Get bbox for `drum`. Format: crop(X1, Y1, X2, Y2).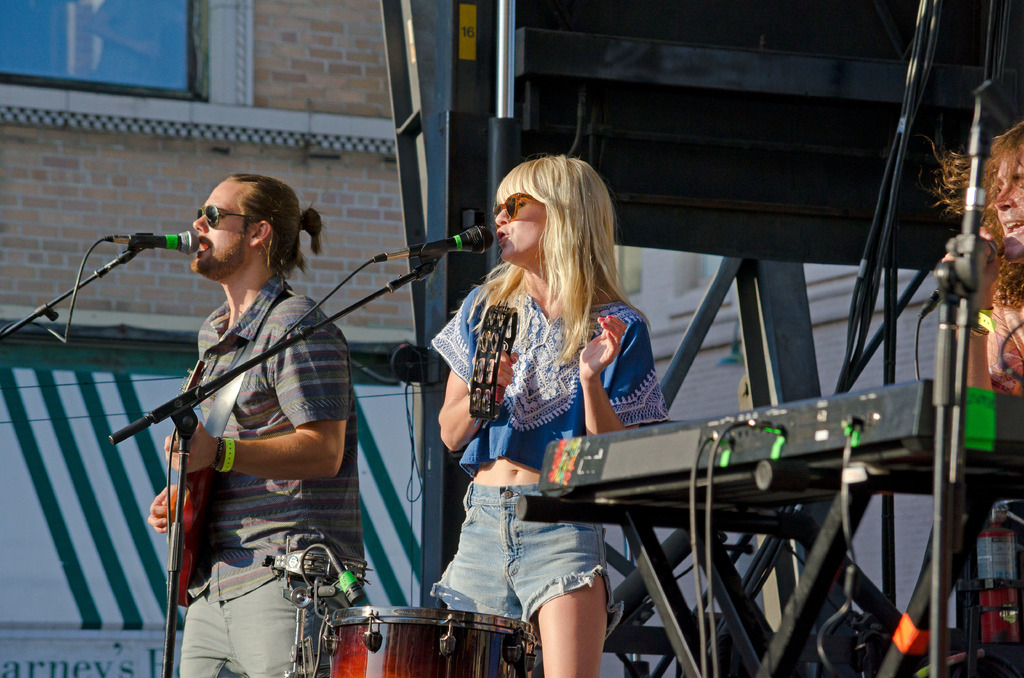
crop(289, 551, 541, 672).
